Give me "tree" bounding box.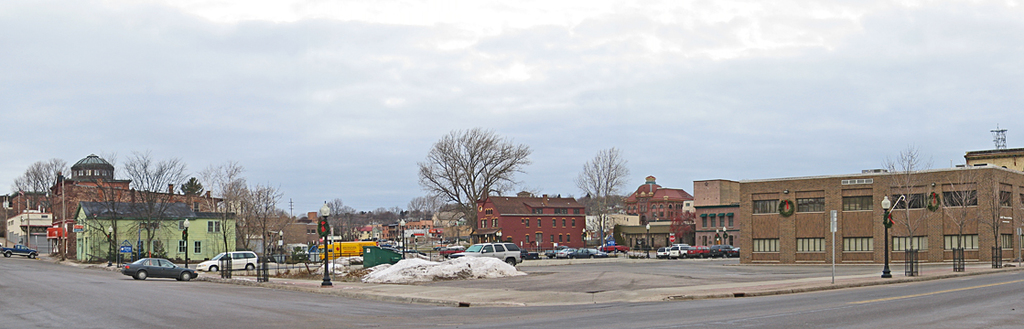
region(574, 148, 636, 239).
